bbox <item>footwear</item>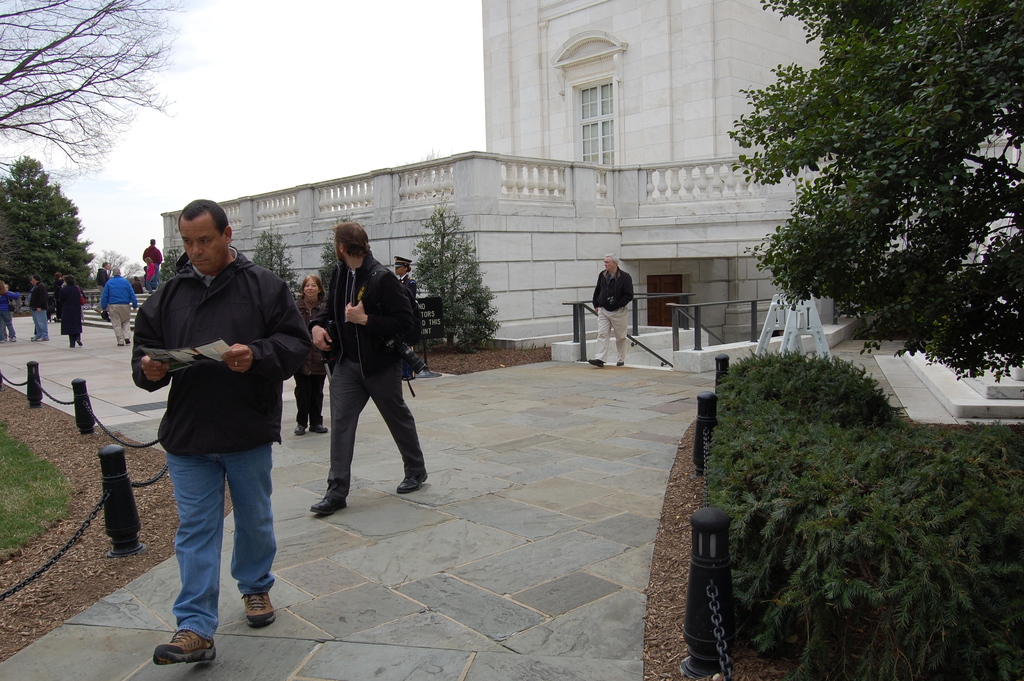
l=293, t=422, r=308, b=436
